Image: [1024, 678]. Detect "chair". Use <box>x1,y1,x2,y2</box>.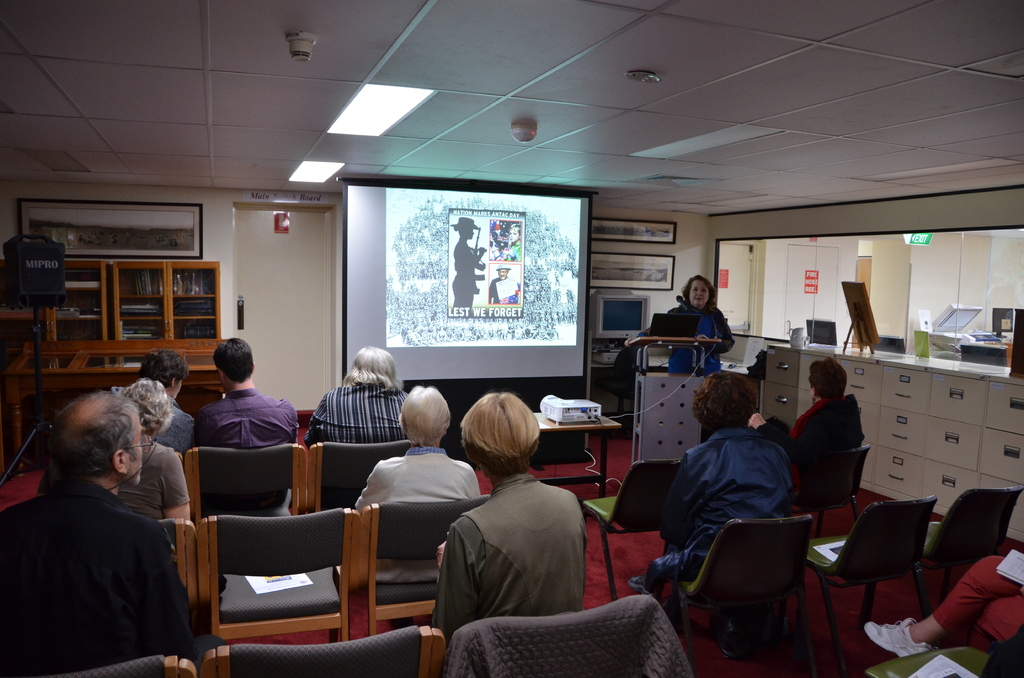
<box>305,442,410,517</box>.
